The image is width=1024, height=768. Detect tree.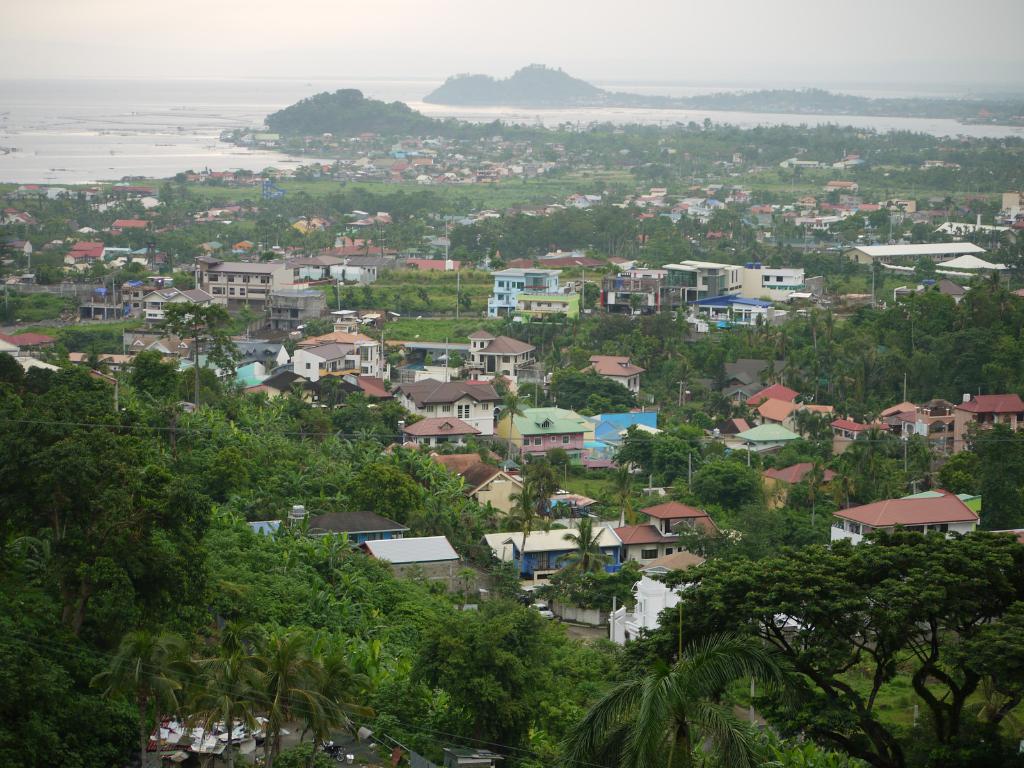
Detection: (x1=958, y1=597, x2=1023, y2=737).
